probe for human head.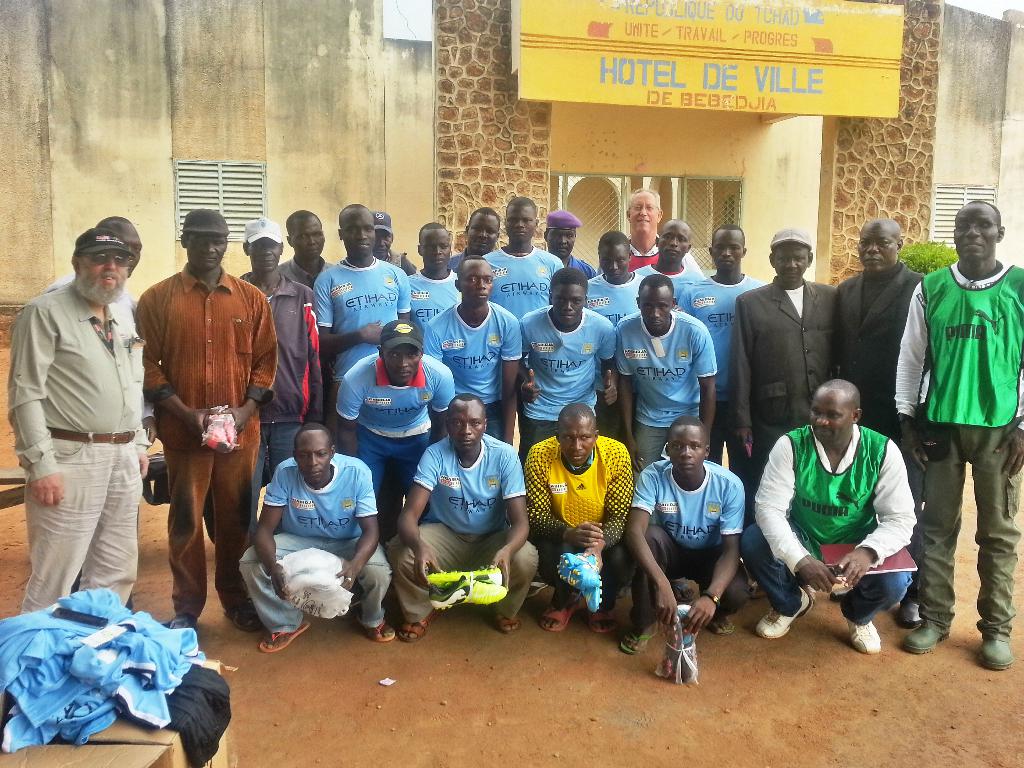
Probe result: Rect(547, 269, 590, 321).
